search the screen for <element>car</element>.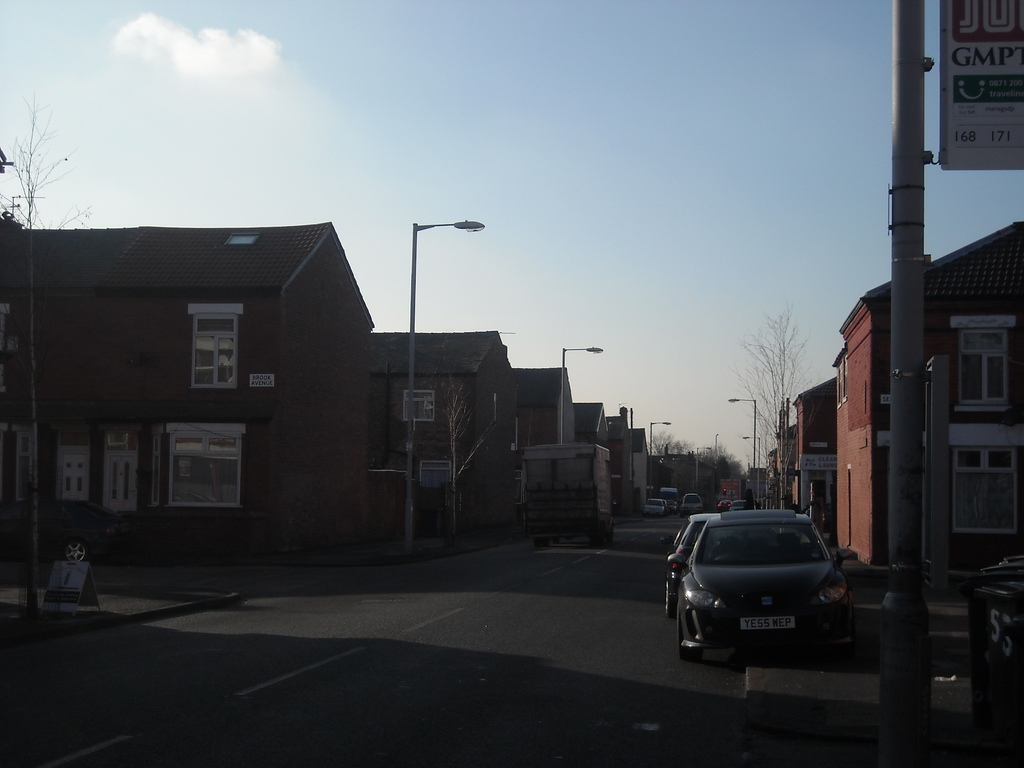
Found at [left=667, top=509, right=856, bottom=662].
